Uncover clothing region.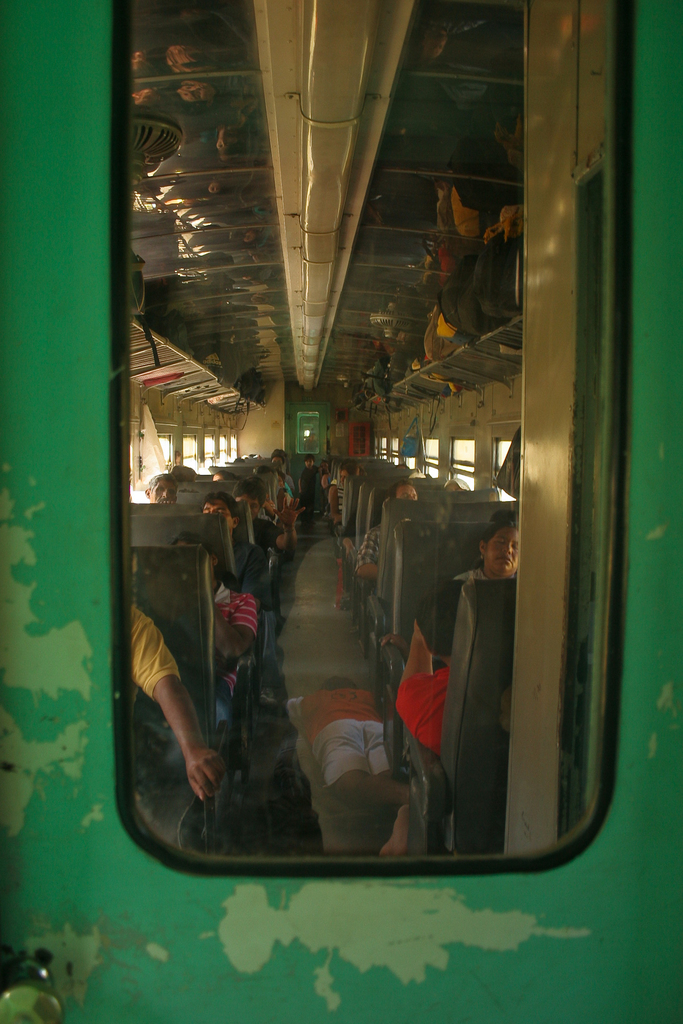
Uncovered: pyautogui.locateOnScreen(233, 539, 271, 604).
